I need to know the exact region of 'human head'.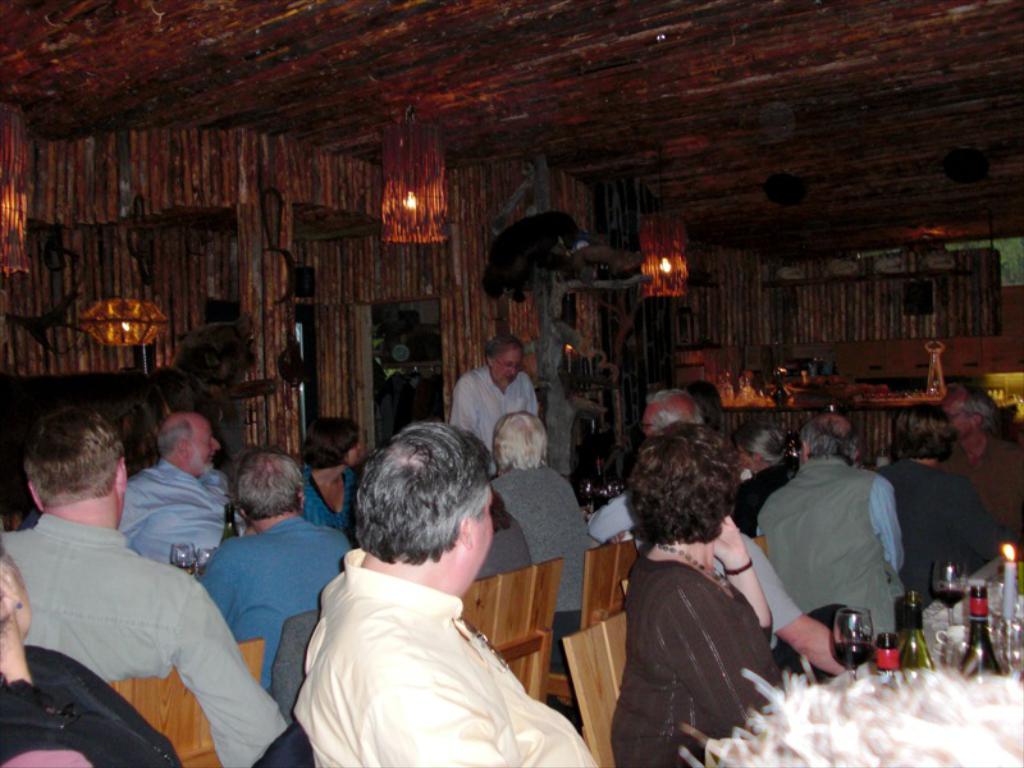
Region: pyautogui.locateOnScreen(151, 411, 228, 475).
